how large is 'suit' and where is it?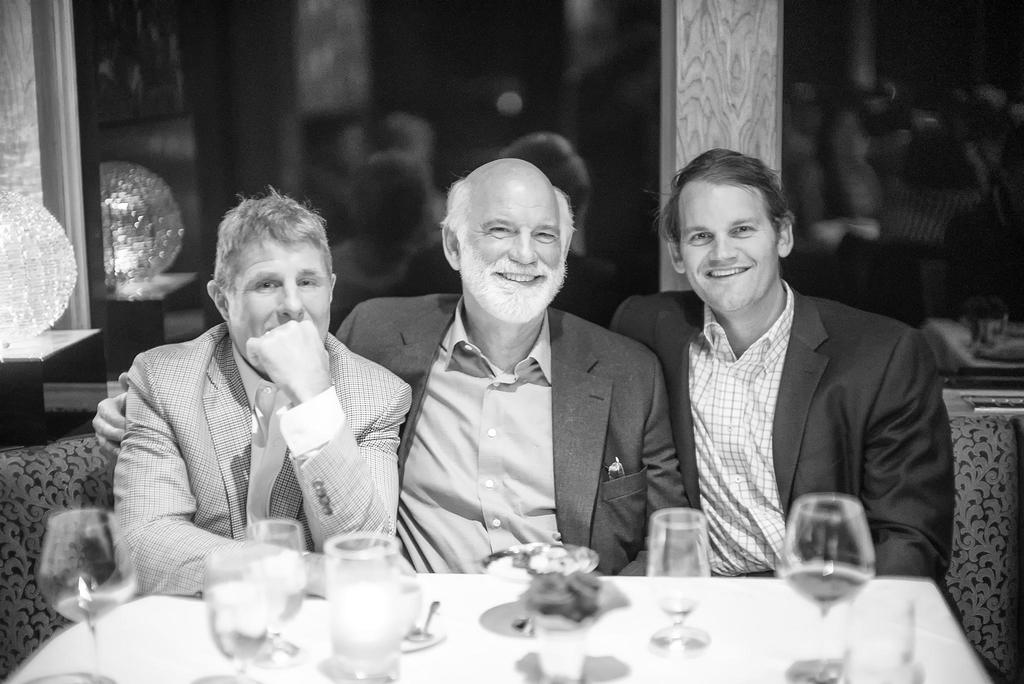
Bounding box: 100,323,417,599.
